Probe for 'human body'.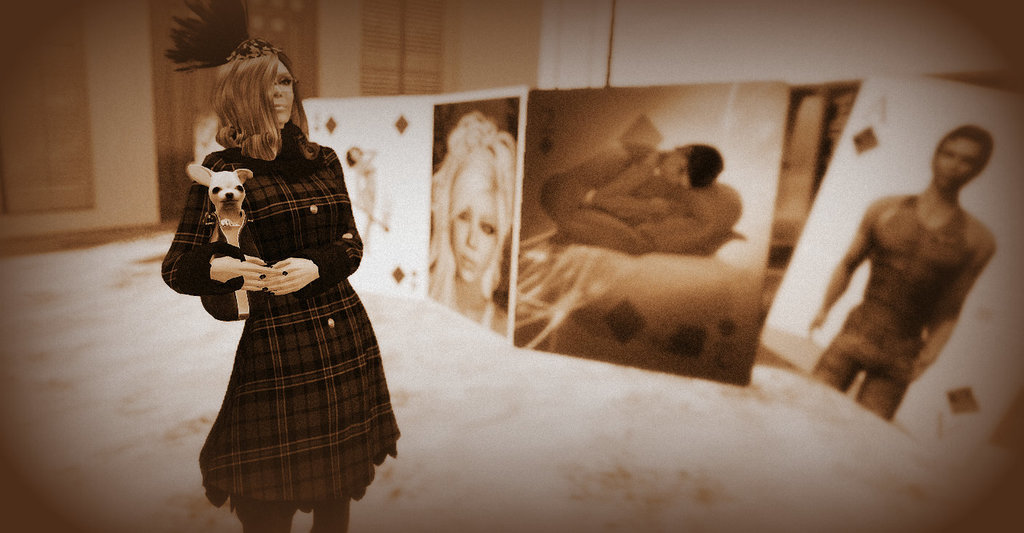
Probe result: x1=164 y1=114 x2=403 y2=532.
